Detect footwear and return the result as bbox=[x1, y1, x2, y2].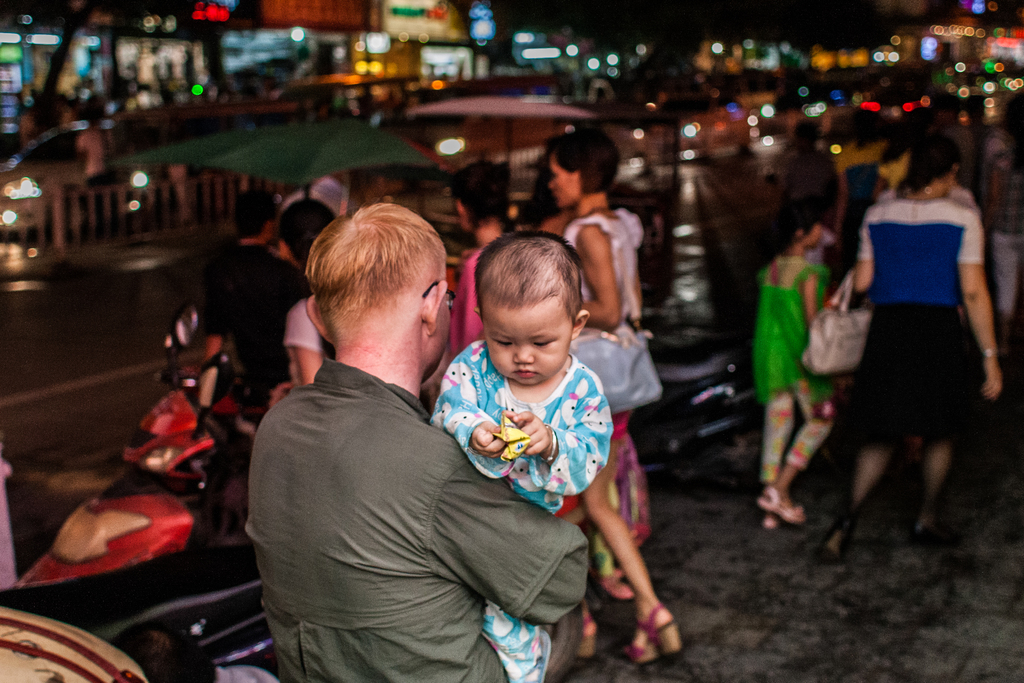
bbox=[820, 518, 851, 566].
